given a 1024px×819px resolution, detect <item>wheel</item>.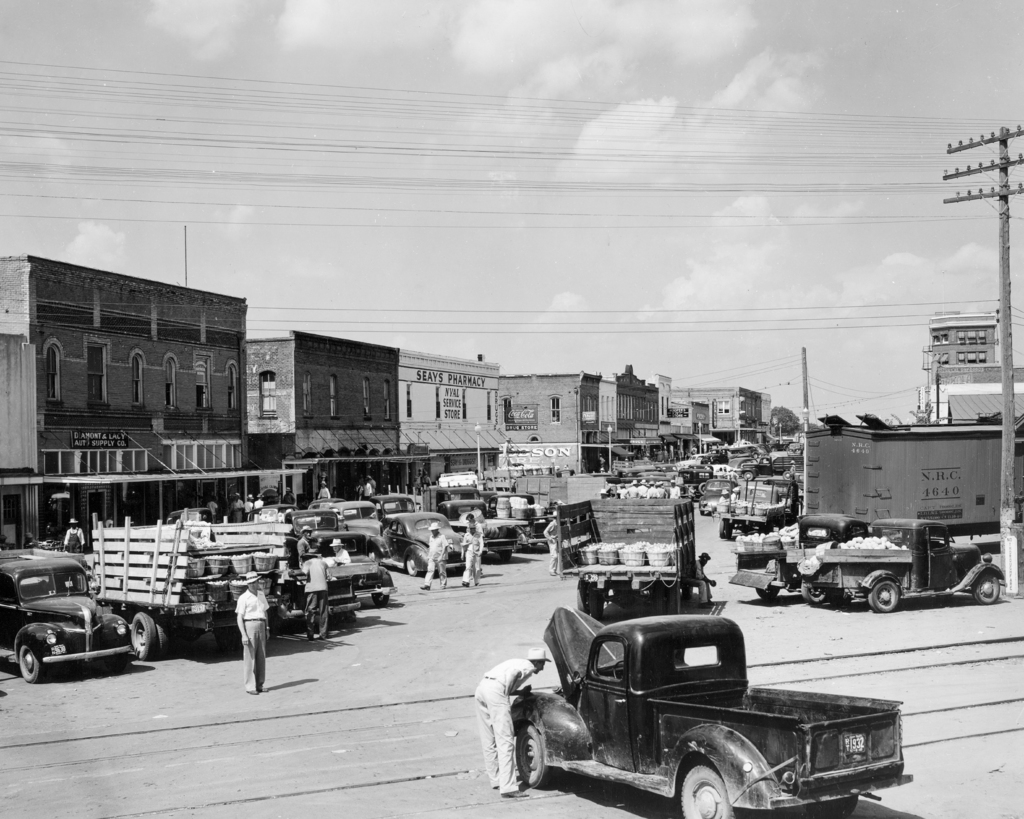
locate(406, 555, 420, 576).
